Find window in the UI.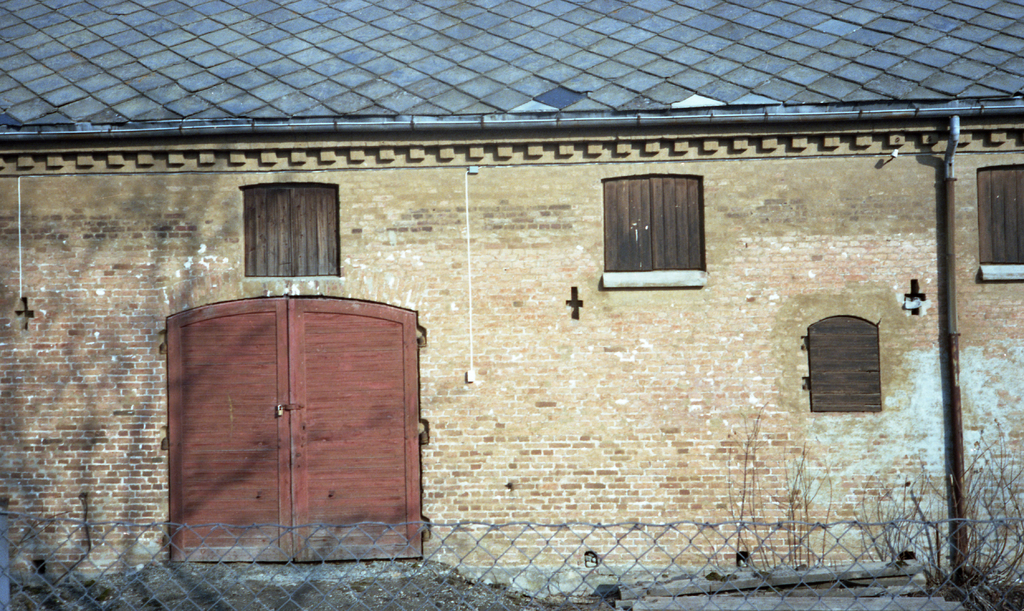
UI element at pyautogui.locateOnScreen(608, 164, 719, 291).
